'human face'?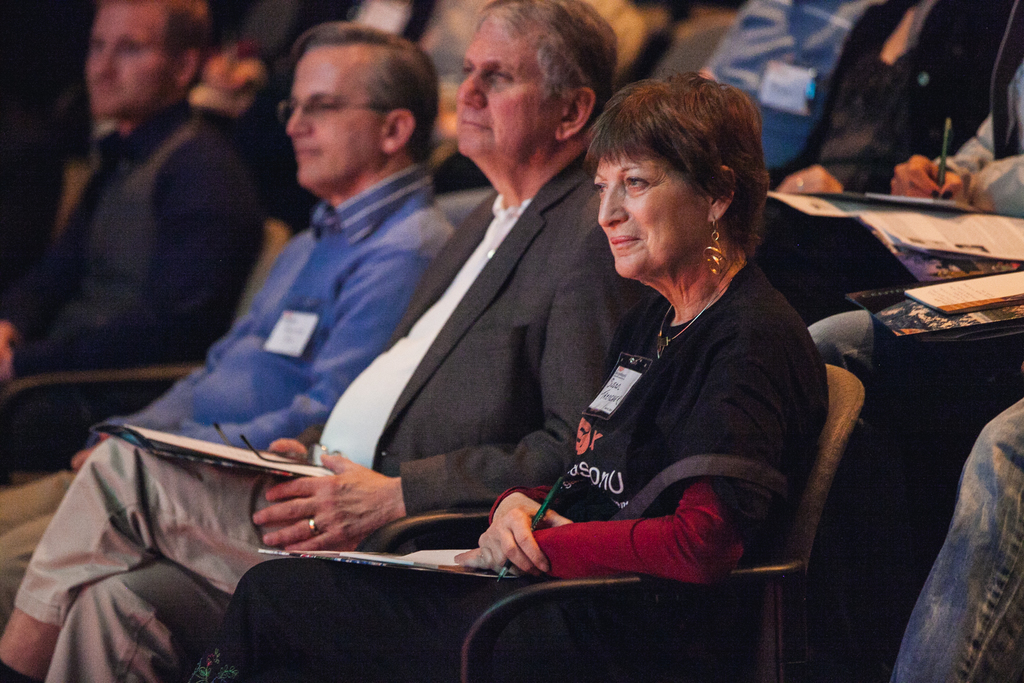
{"x1": 84, "y1": 0, "x2": 173, "y2": 120}
